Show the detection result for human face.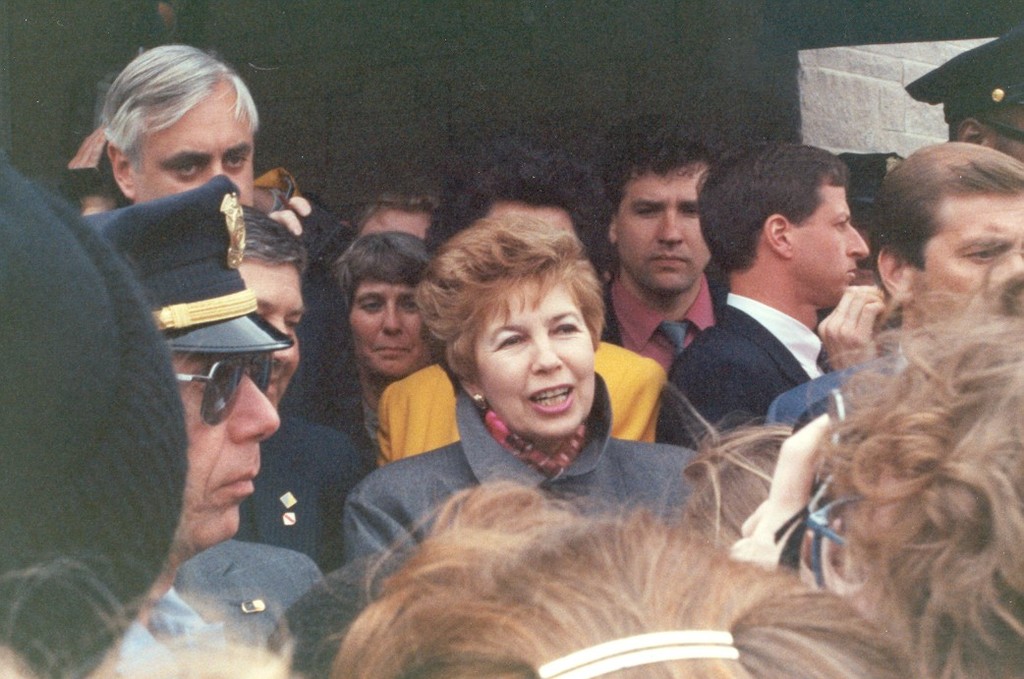
[left=795, top=187, right=870, bottom=304].
